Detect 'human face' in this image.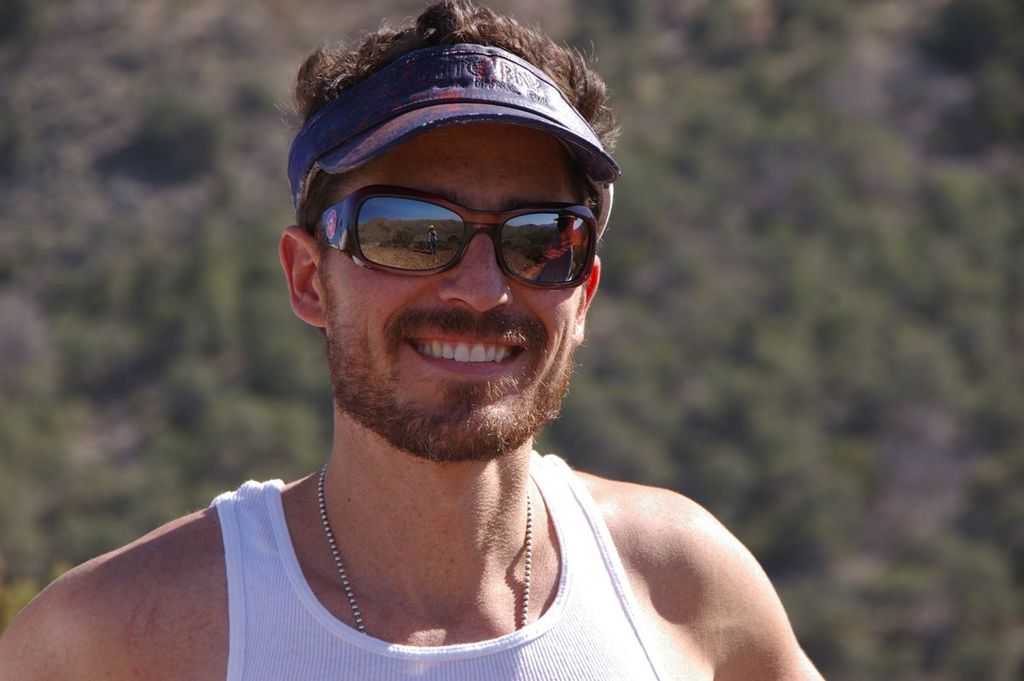
Detection: {"x1": 317, "y1": 128, "x2": 575, "y2": 478}.
